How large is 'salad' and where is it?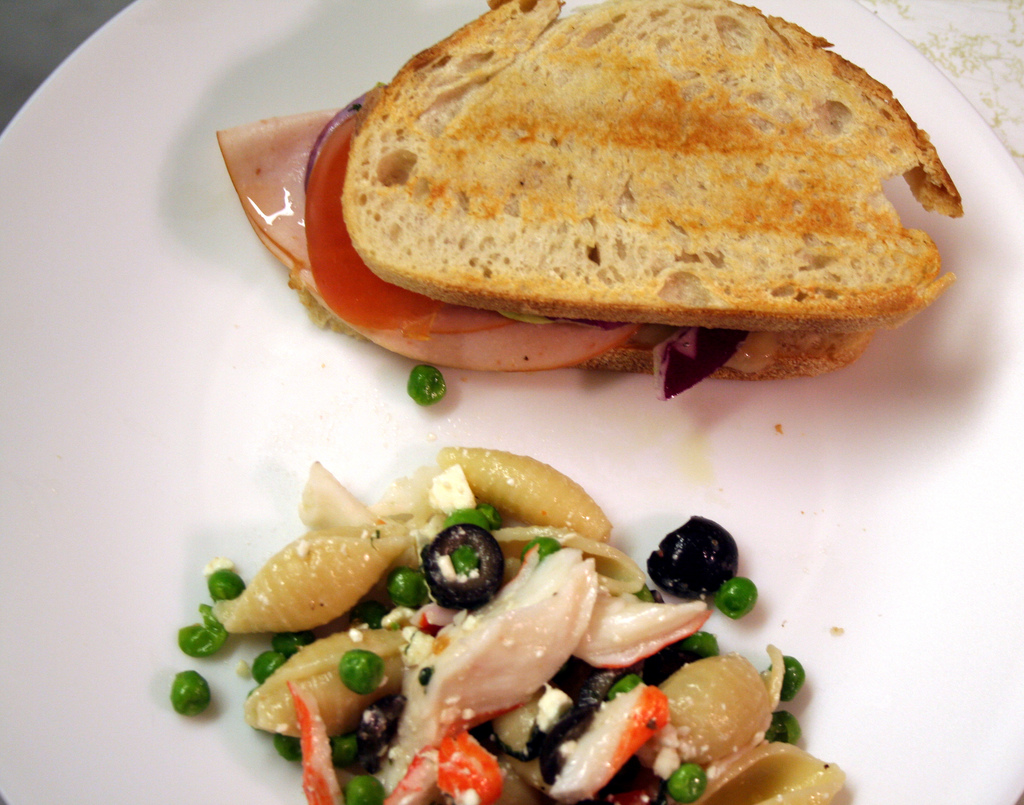
Bounding box: 167/361/846/804.
